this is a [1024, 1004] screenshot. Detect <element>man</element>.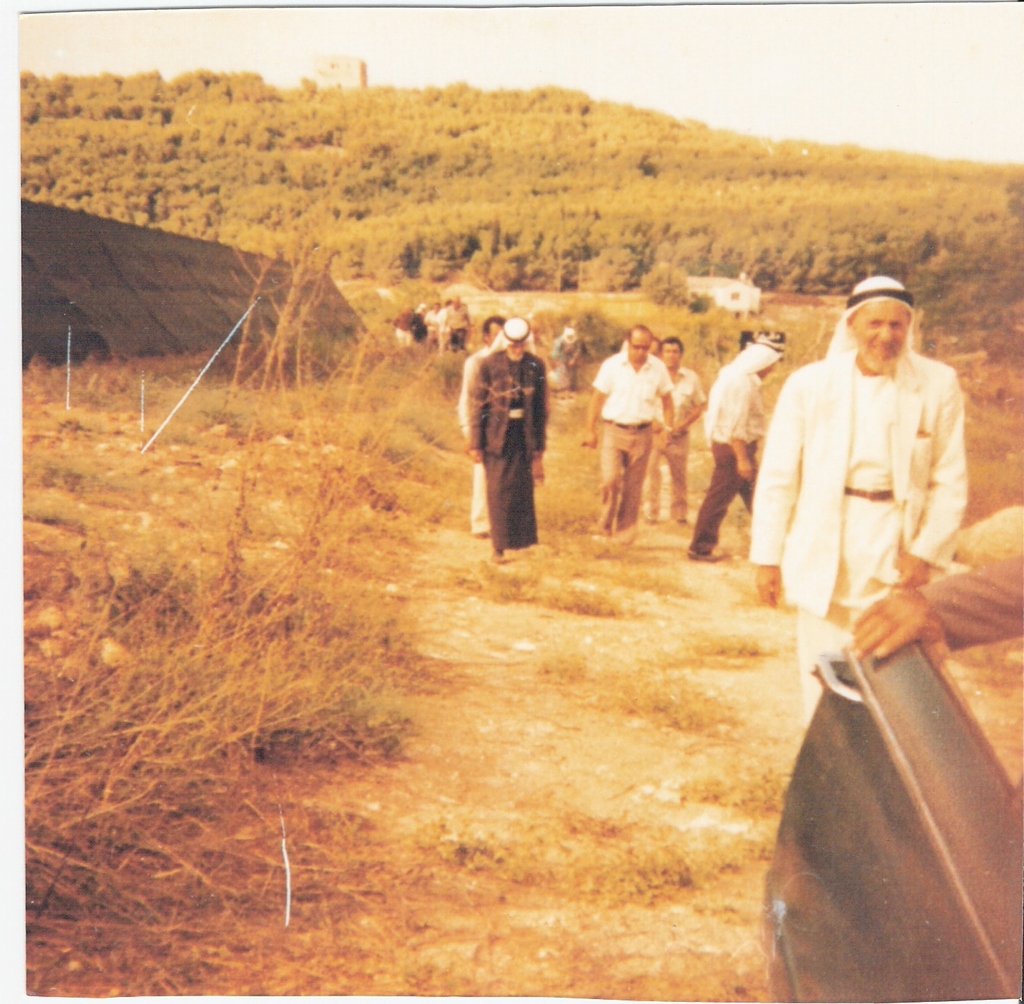
bbox=(578, 321, 673, 540).
